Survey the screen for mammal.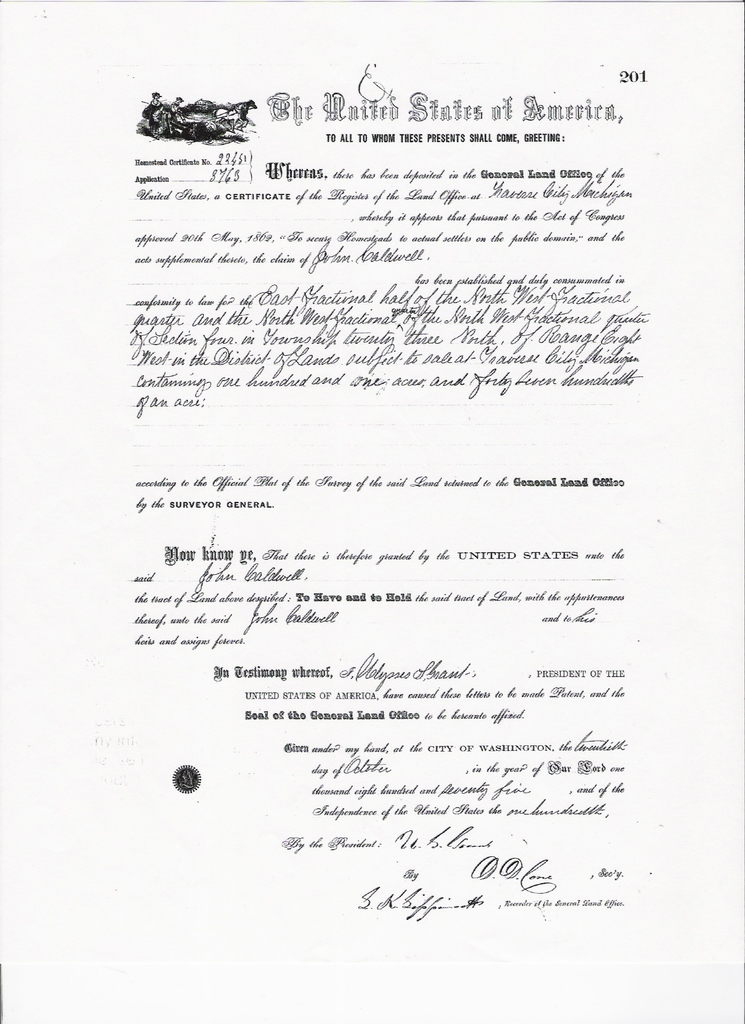
Survey found: (left=214, top=103, right=246, bottom=136).
